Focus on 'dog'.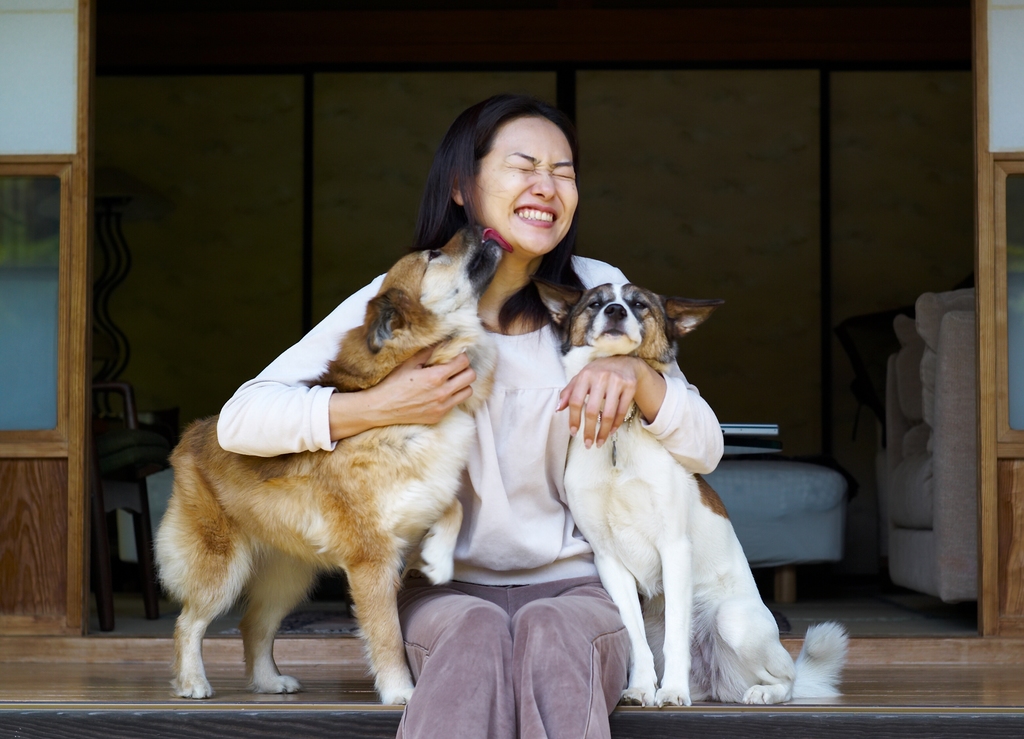
Focused at x1=534, y1=273, x2=852, y2=708.
